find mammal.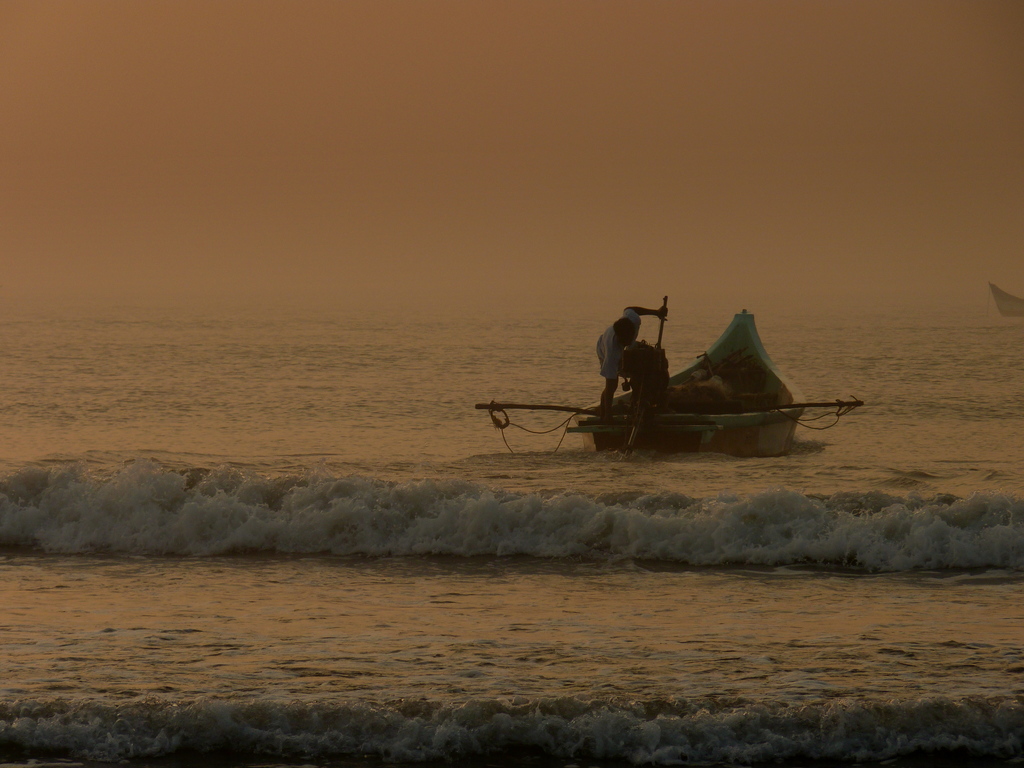
585:284:685:436.
